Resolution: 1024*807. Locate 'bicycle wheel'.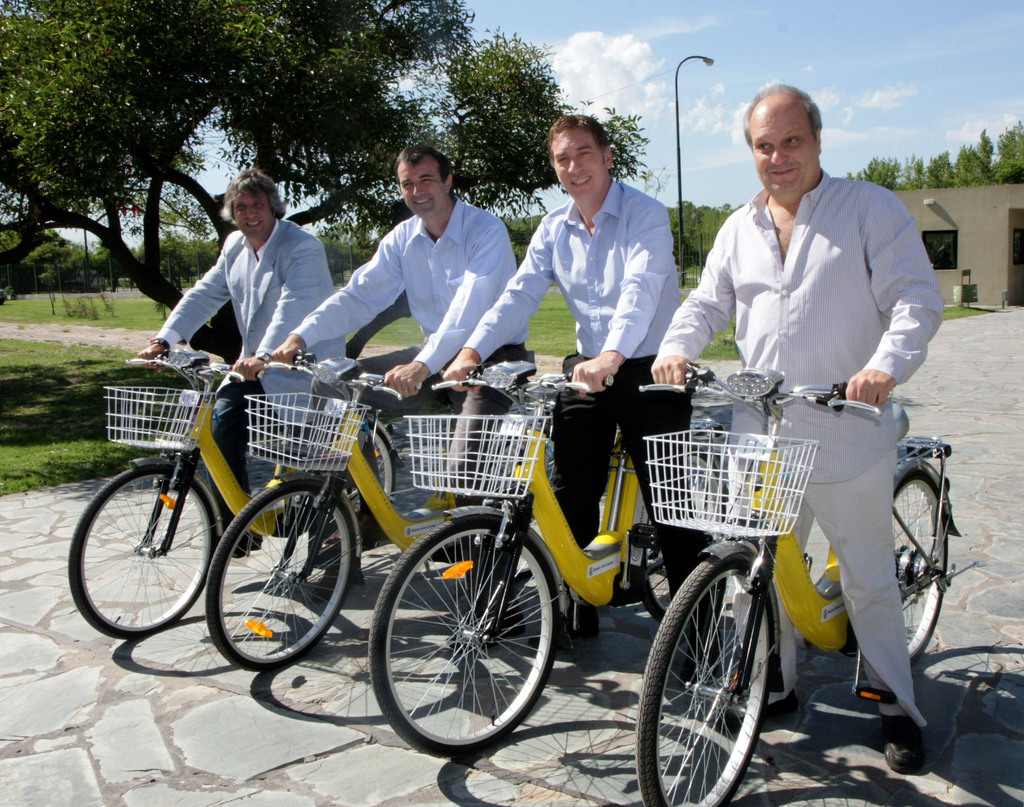
select_region(641, 518, 673, 617).
